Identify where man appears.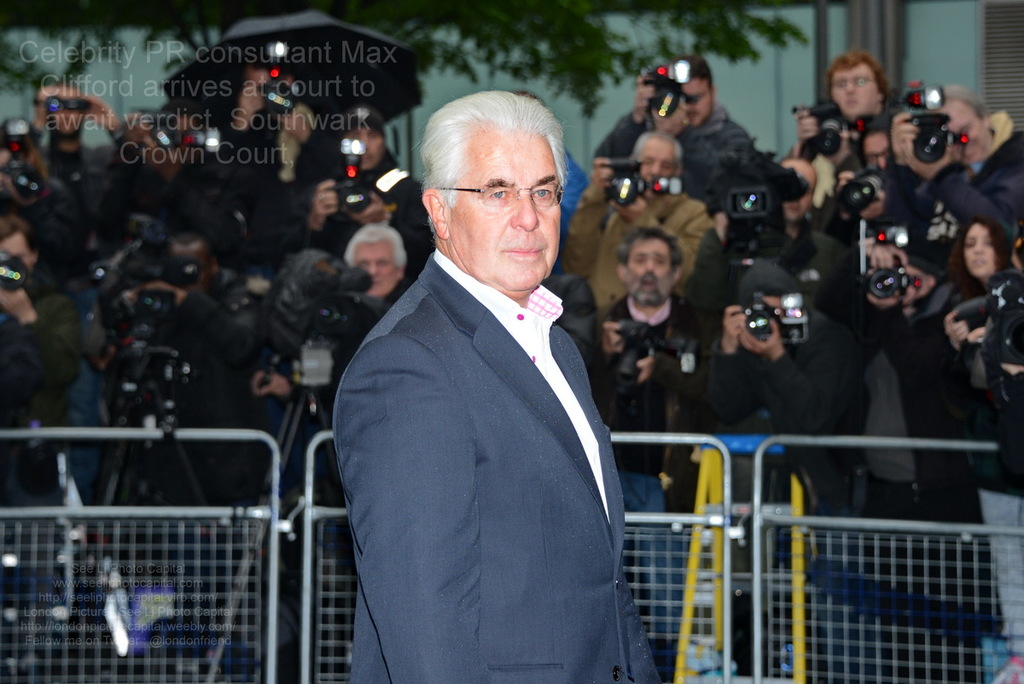
Appears at bbox(589, 46, 766, 207).
